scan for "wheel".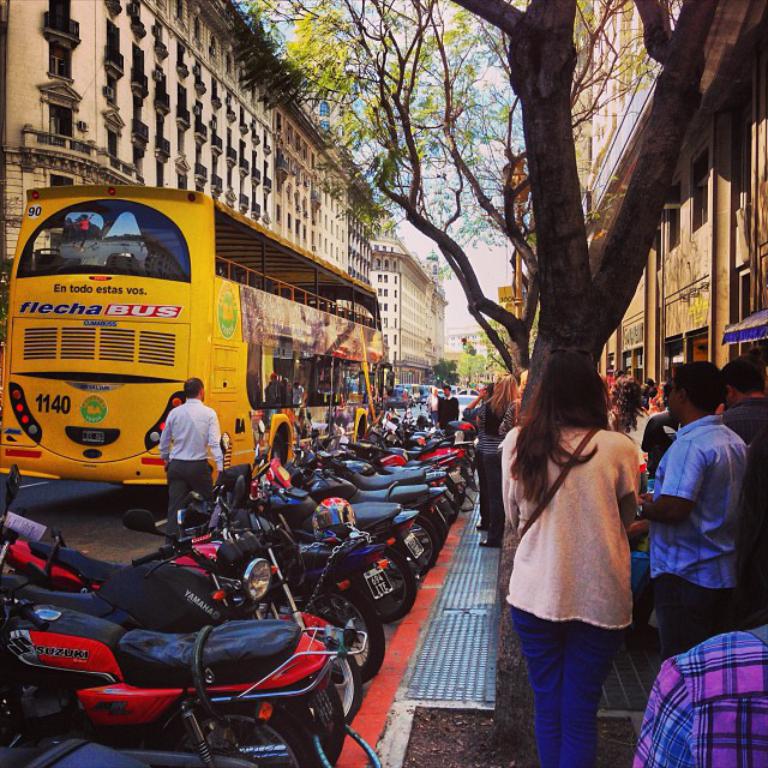
Scan result: {"x1": 349, "y1": 547, "x2": 416, "y2": 623}.
